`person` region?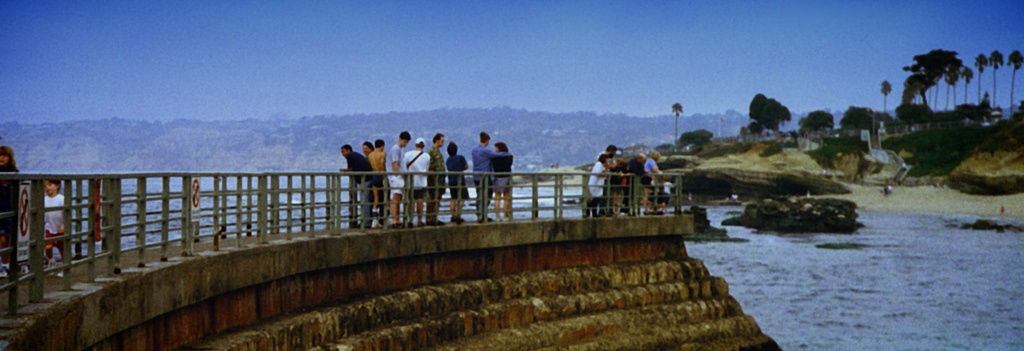
[x1=471, y1=136, x2=512, y2=224]
